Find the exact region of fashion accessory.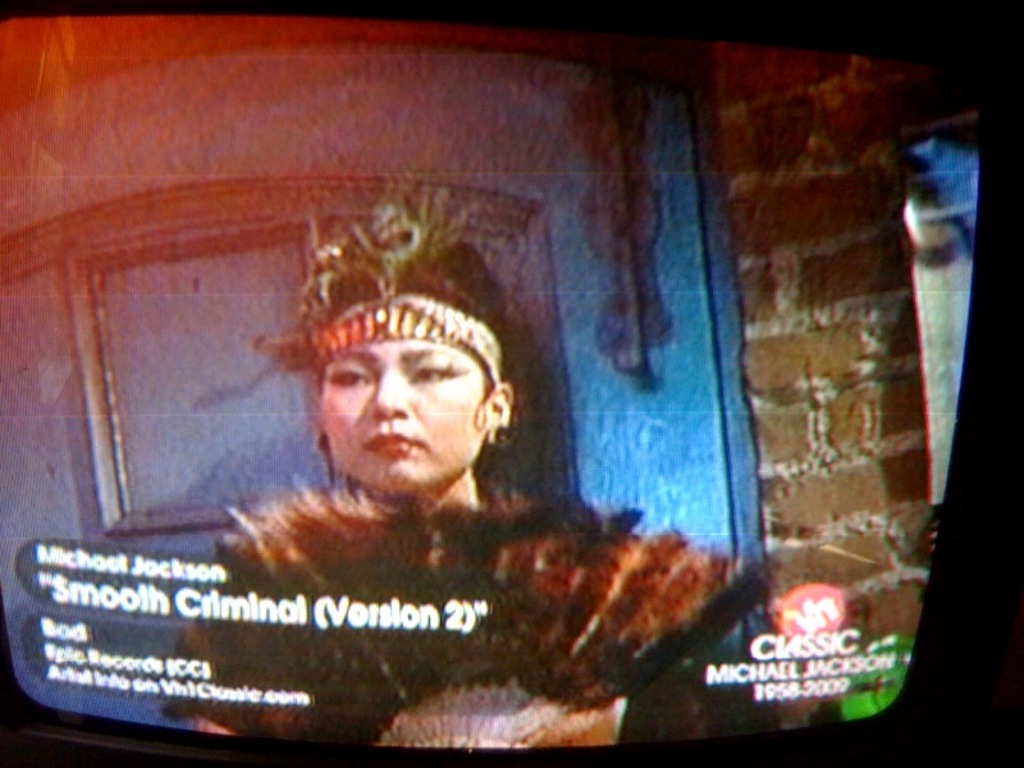
Exact region: crop(488, 417, 517, 448).
